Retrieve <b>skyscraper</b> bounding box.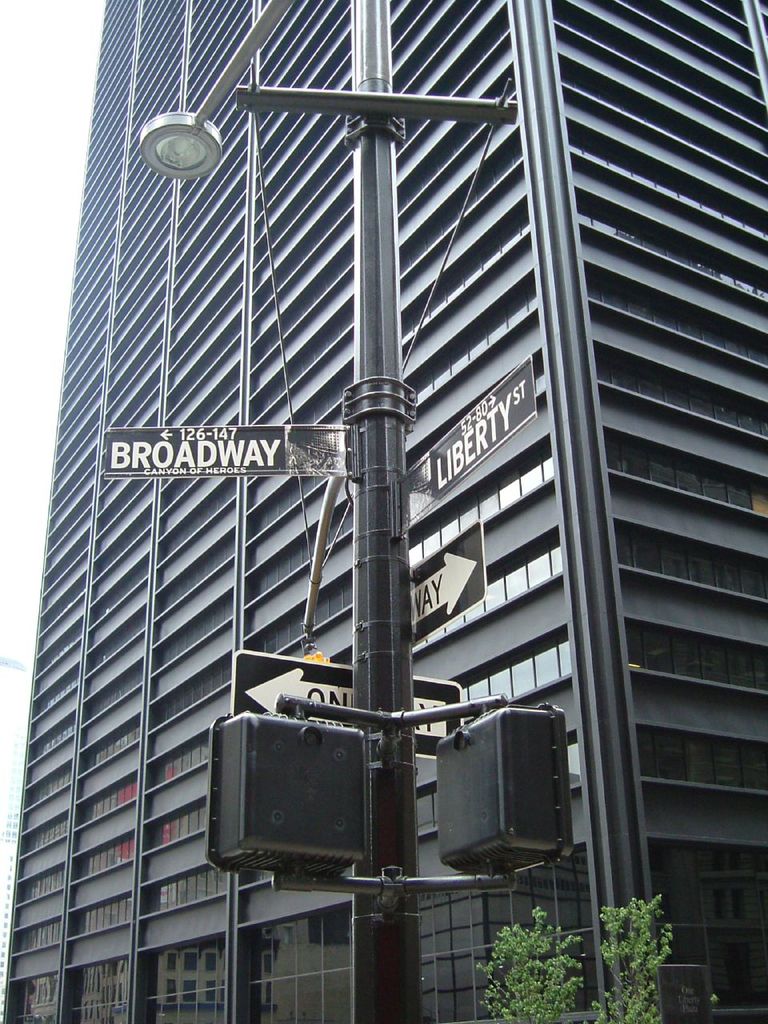
Bounding box: pyautogui.locateOnScreen(0, 0, 767, 1023).
